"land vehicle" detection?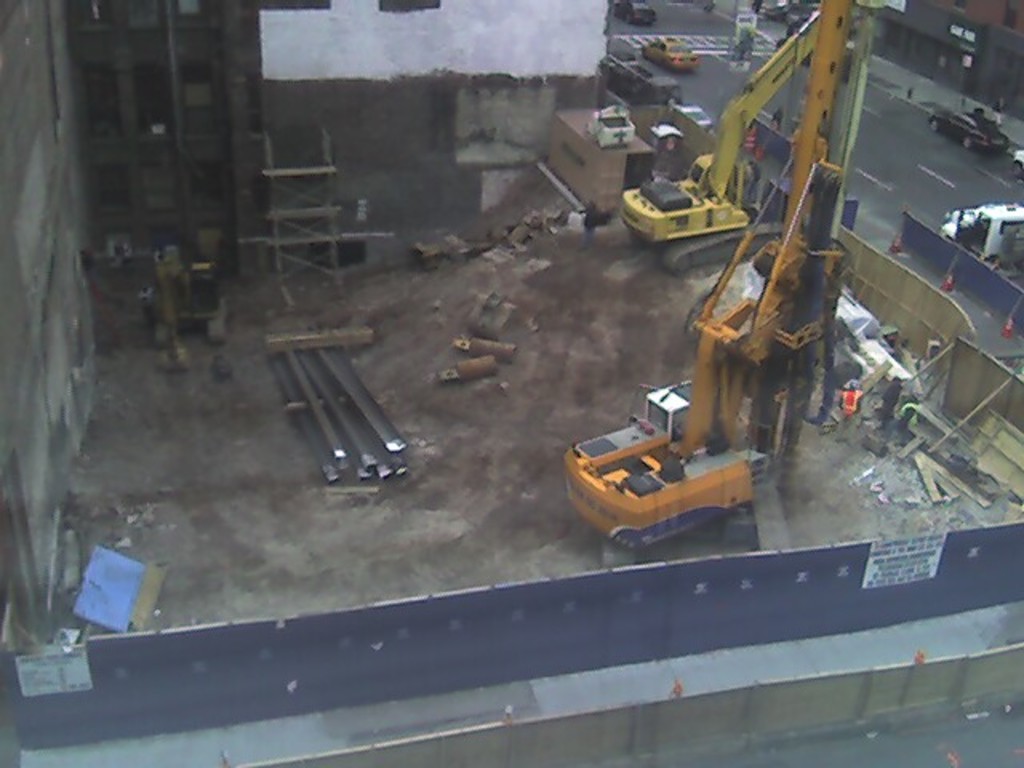
645, 34, 701, 62
